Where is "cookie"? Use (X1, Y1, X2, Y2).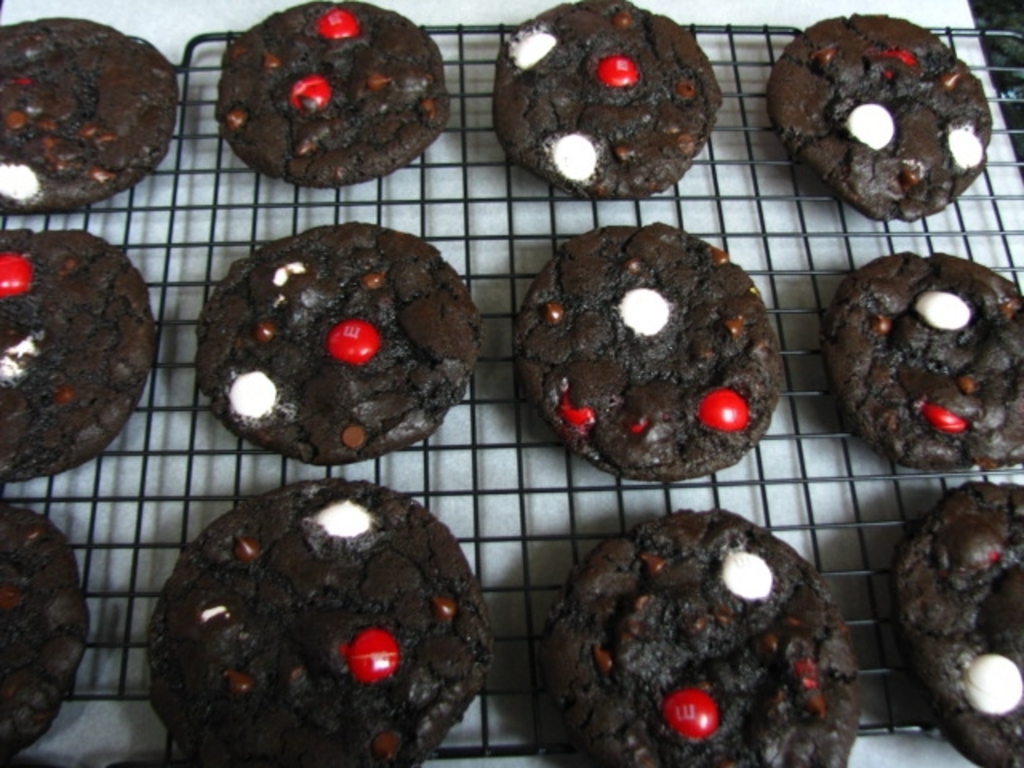
(189, 216, 486, 462).
